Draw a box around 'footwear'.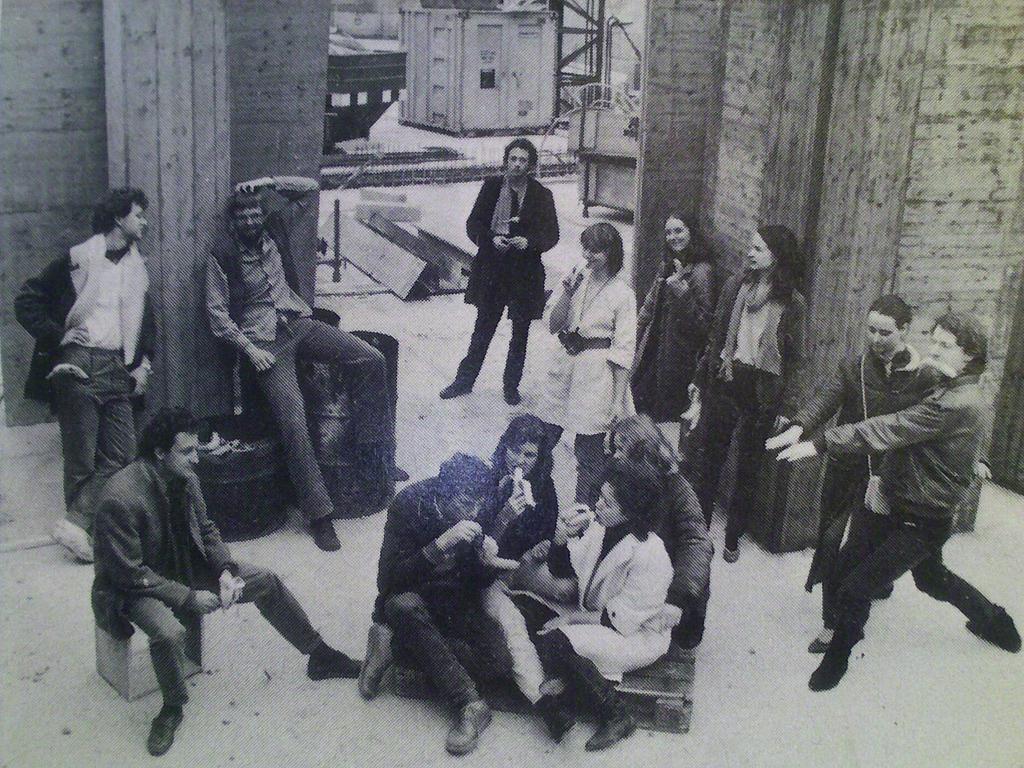
crop(964, 604, 1021, 653).
